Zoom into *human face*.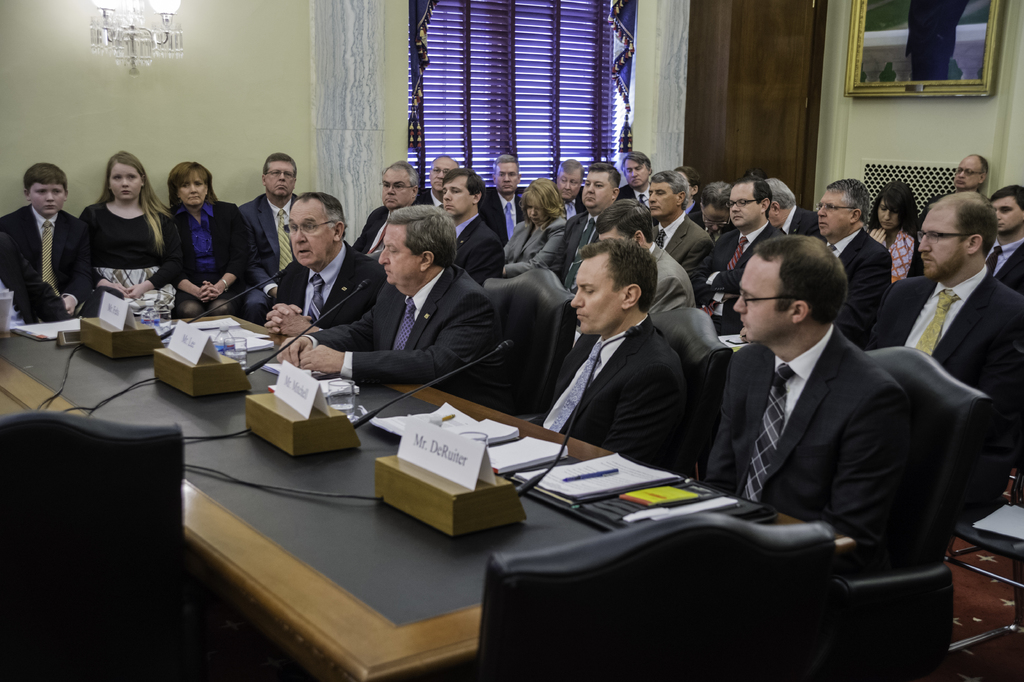
Zoom target: (left=956, top=159, right=980, bottom=188).
